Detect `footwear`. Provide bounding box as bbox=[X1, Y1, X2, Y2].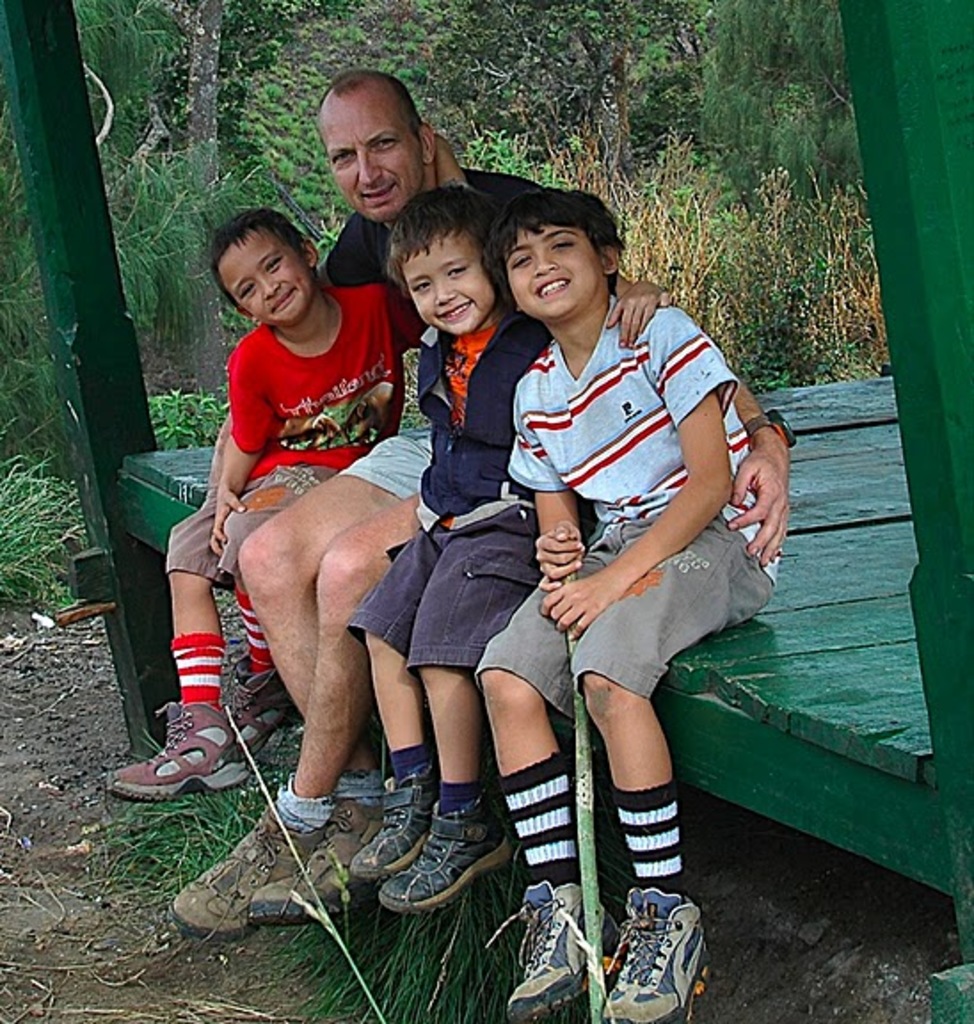
bbox=[103, 700, 249, 804].
